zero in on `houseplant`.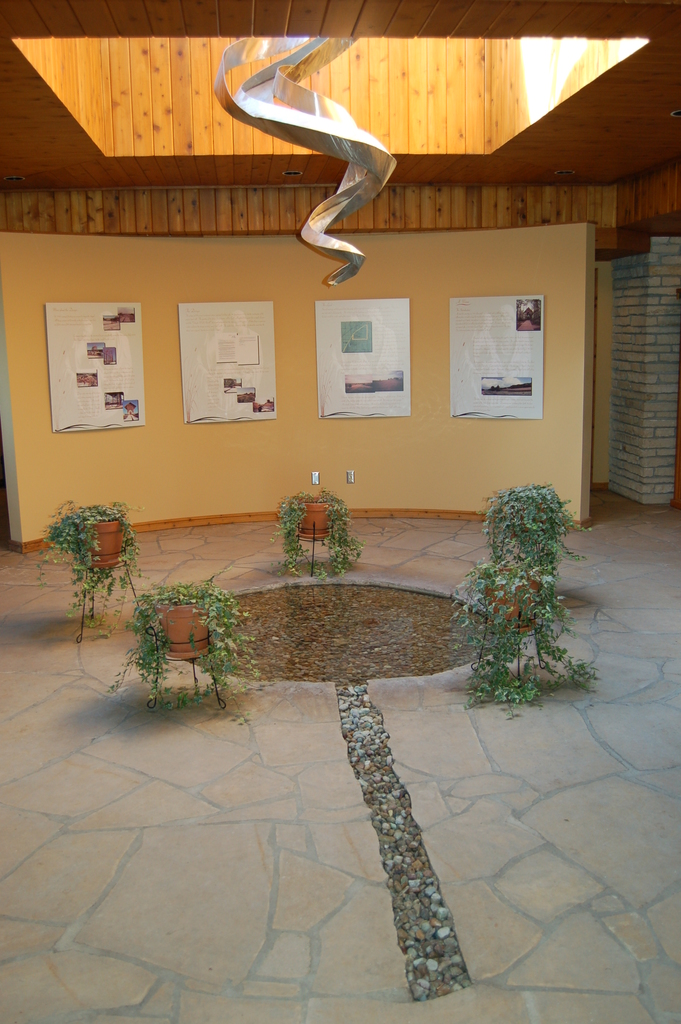
Zeroed in: pyautogui.locateOnScreen(42, 492, 149, 644).
